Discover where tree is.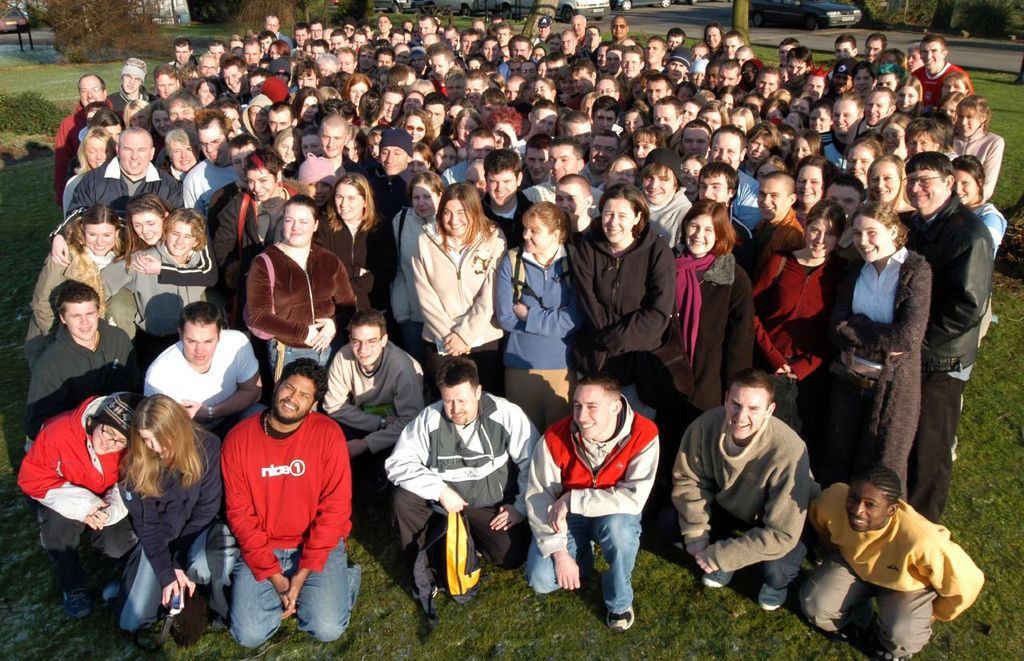
Discovered at (514,0,558,48).
